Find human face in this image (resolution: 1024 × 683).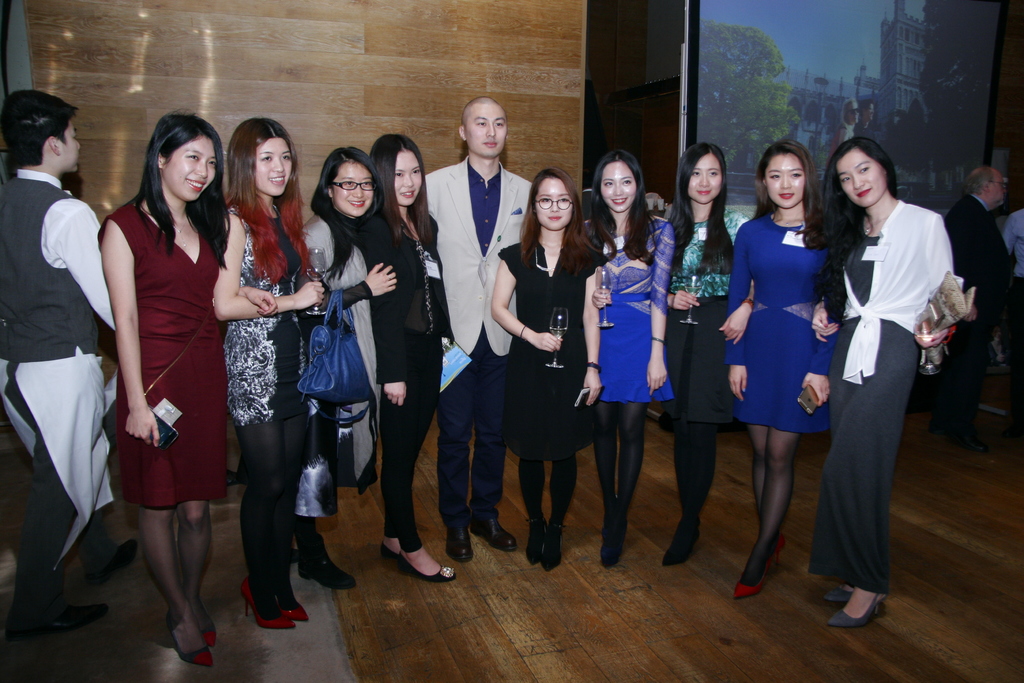
select_region(387, 155, 417, 208).
